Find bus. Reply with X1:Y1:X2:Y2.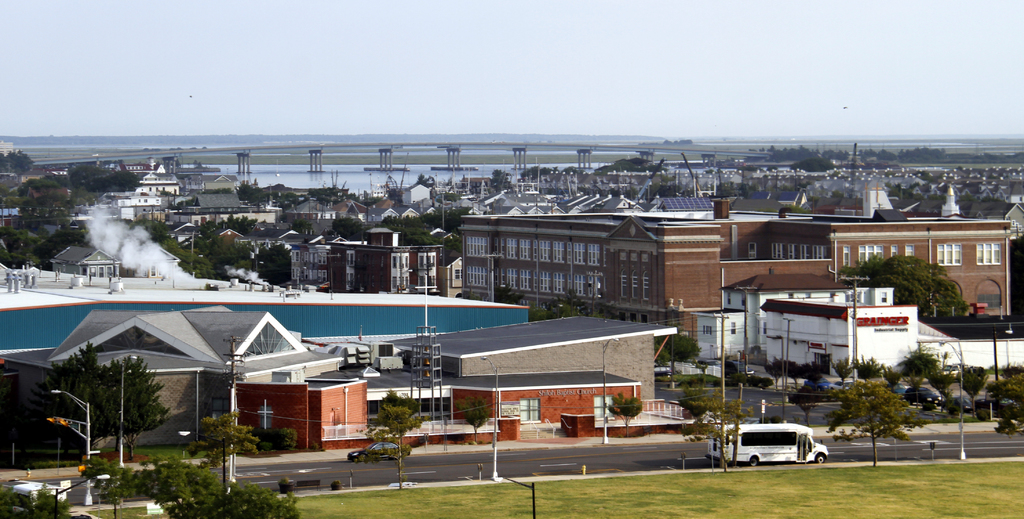
705:425:827:467.
